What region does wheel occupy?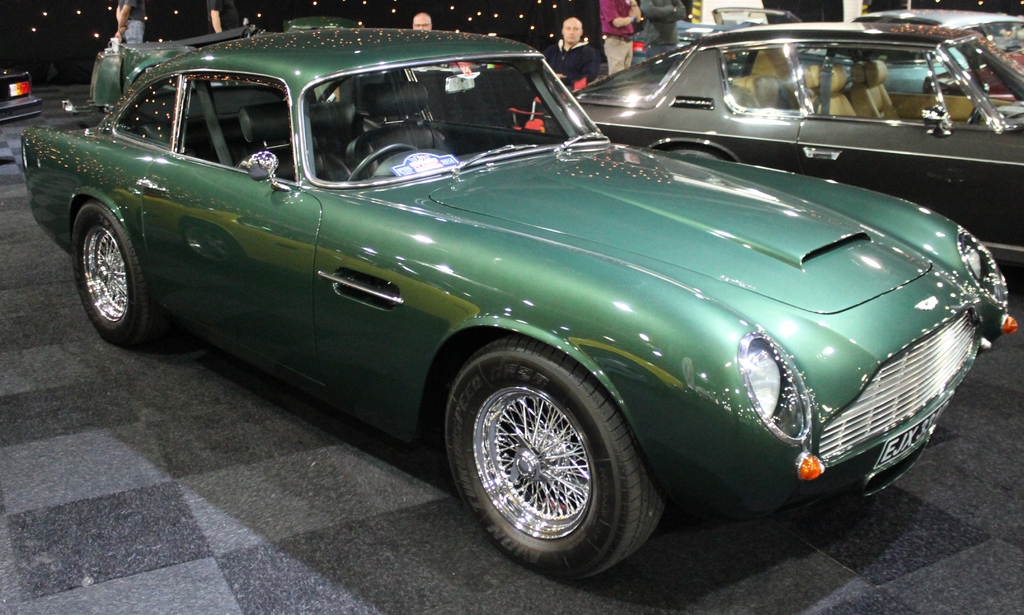
box=[342, 140, 420, 185].
